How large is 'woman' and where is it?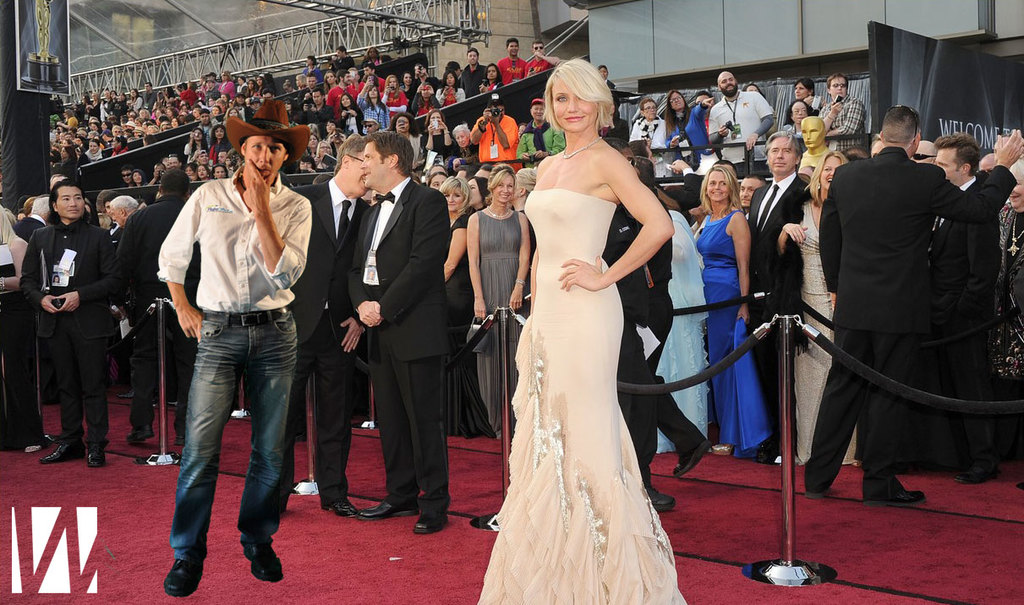
Bounding box: 627, 97, 674, 166.
